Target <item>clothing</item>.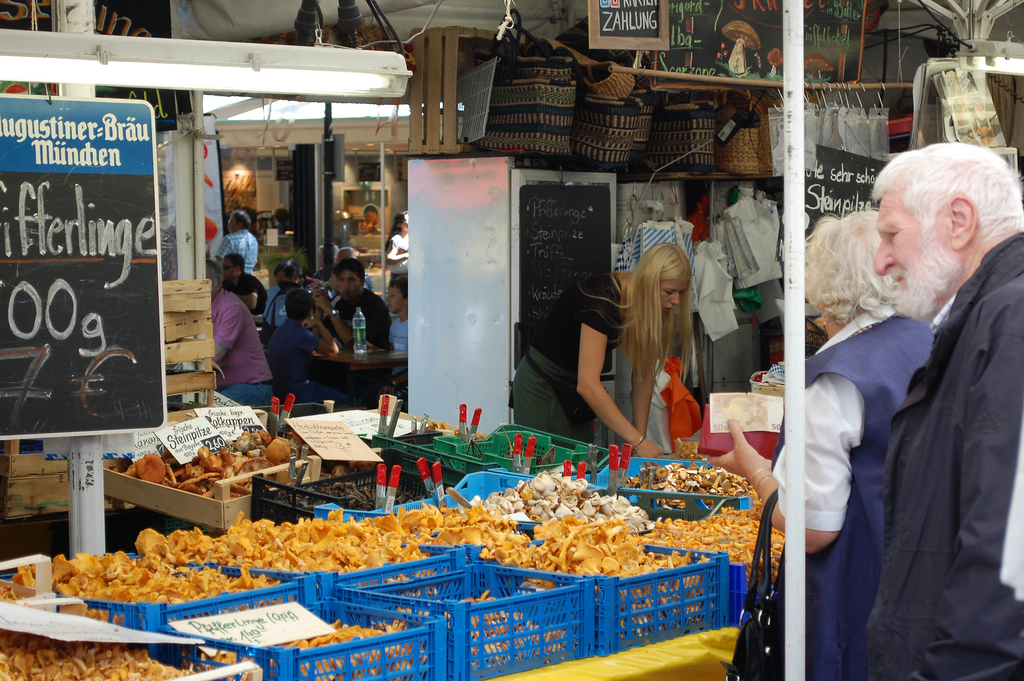
Target region: <bbox>382, 299, 412, 363</bbox>.
